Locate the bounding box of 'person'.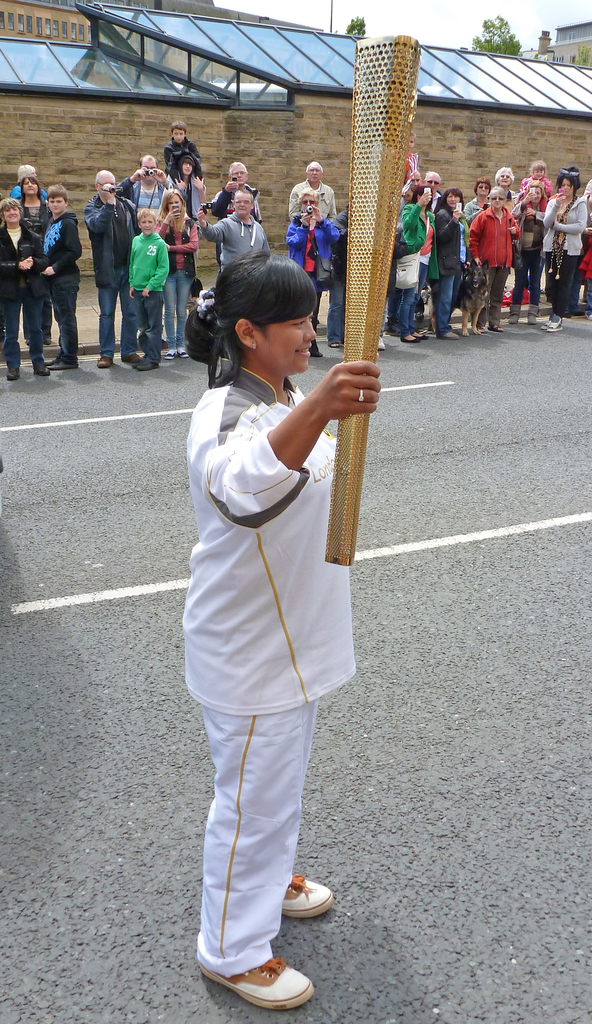
Bounding box: <bbox>290, 157, 339, 216</bbox>.
